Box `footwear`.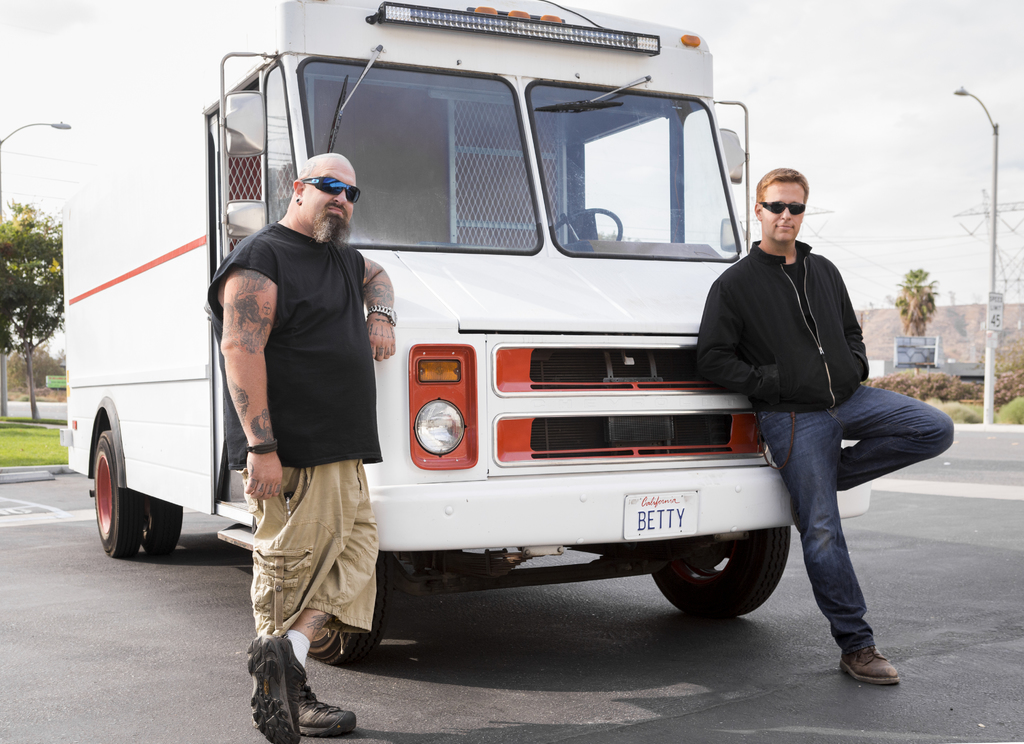
x1=836 y1=649 x2=913 y2=682.
